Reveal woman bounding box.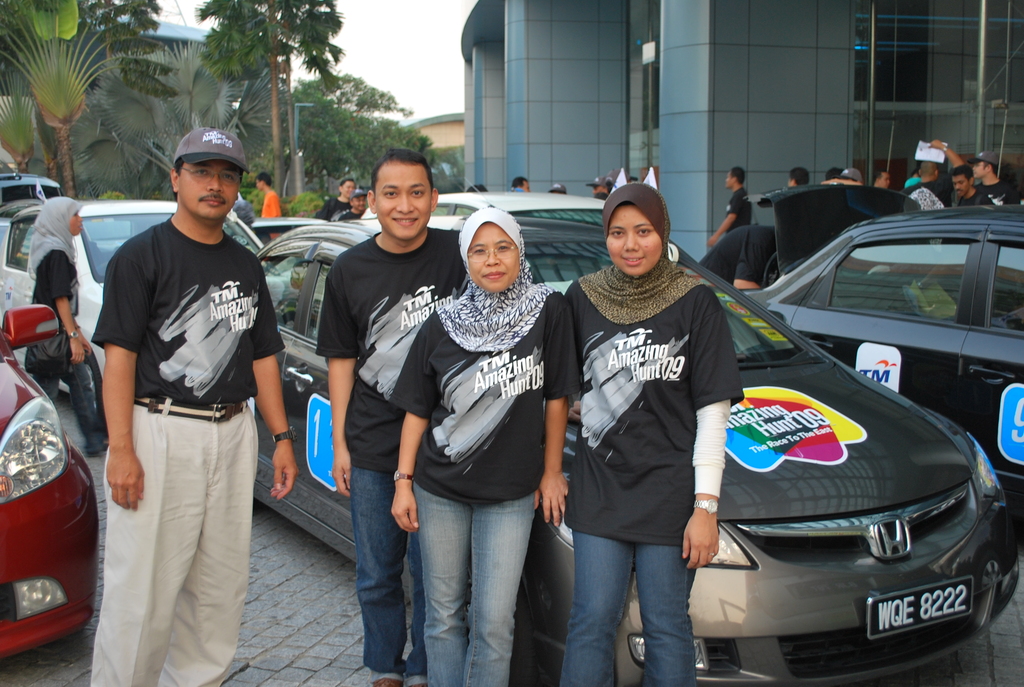
Revealed: crop(22, 186, 111, 461).
